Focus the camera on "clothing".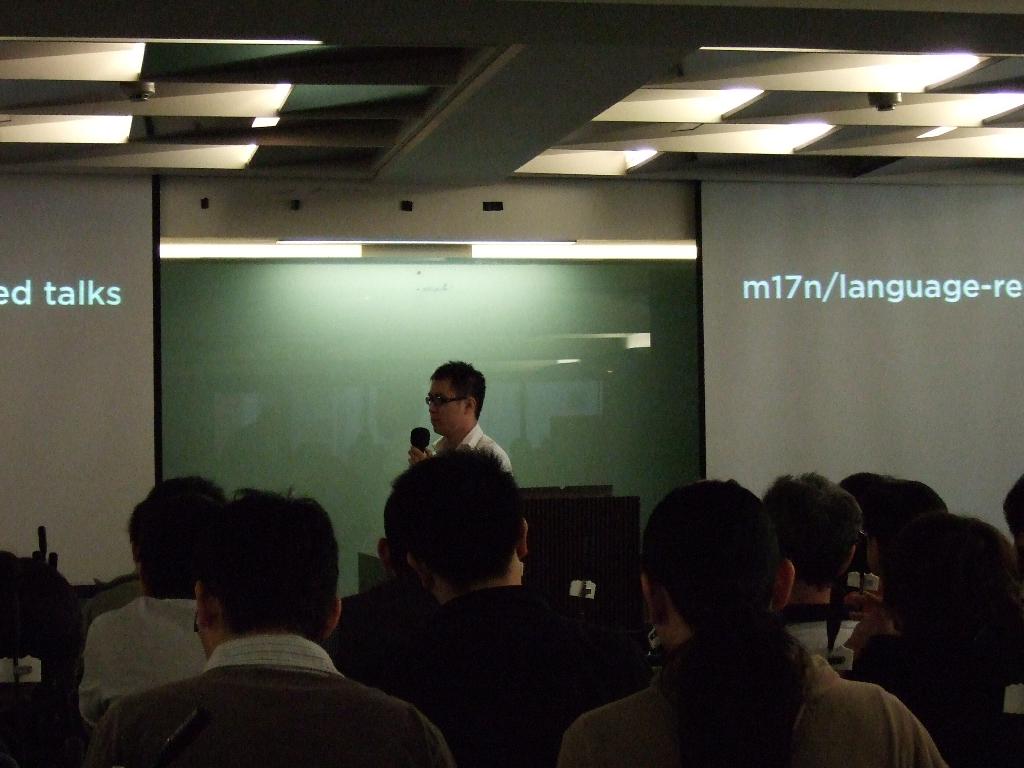
Focus region: 882:621:1023:767.
